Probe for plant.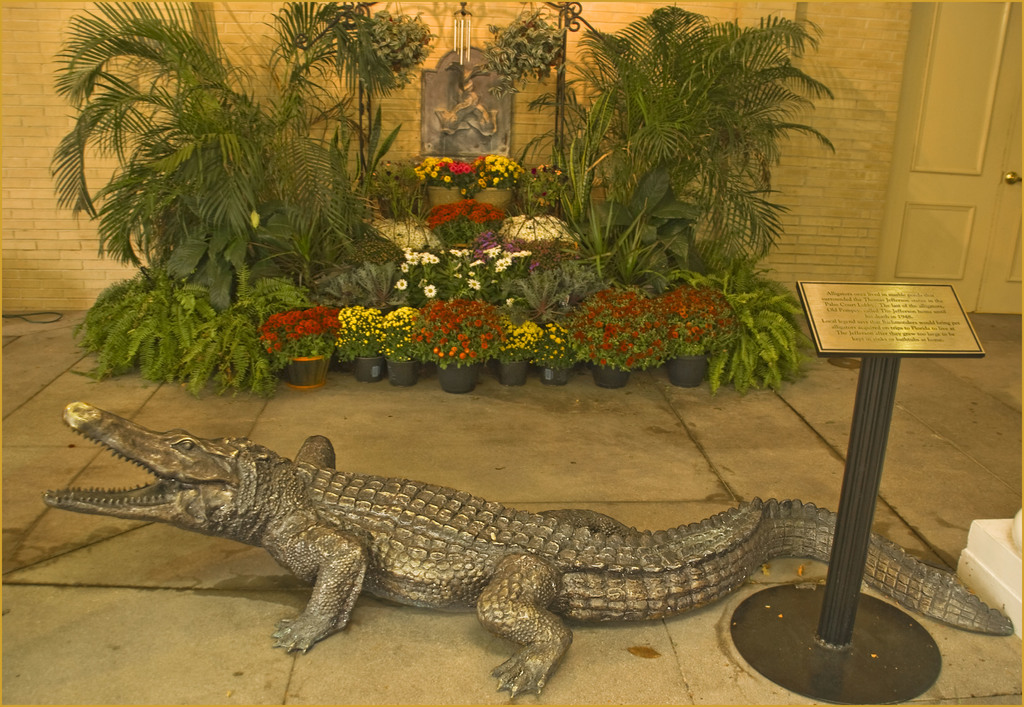
Probe result: detection(417, 188, 490, 270).
